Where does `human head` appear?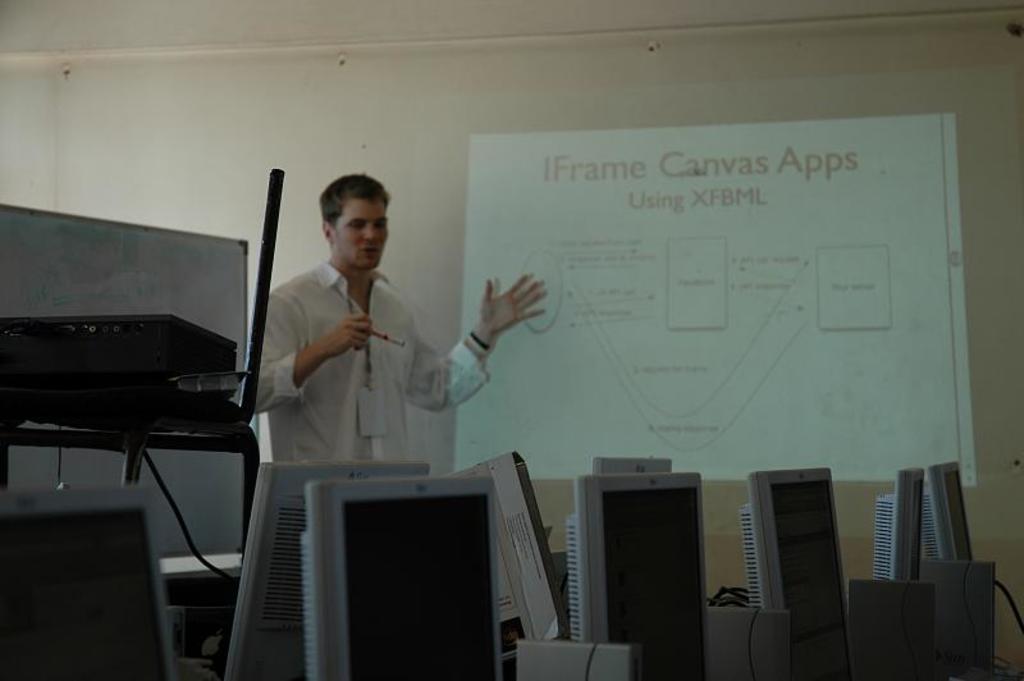
Appears at 306, 168, 412, 279.
